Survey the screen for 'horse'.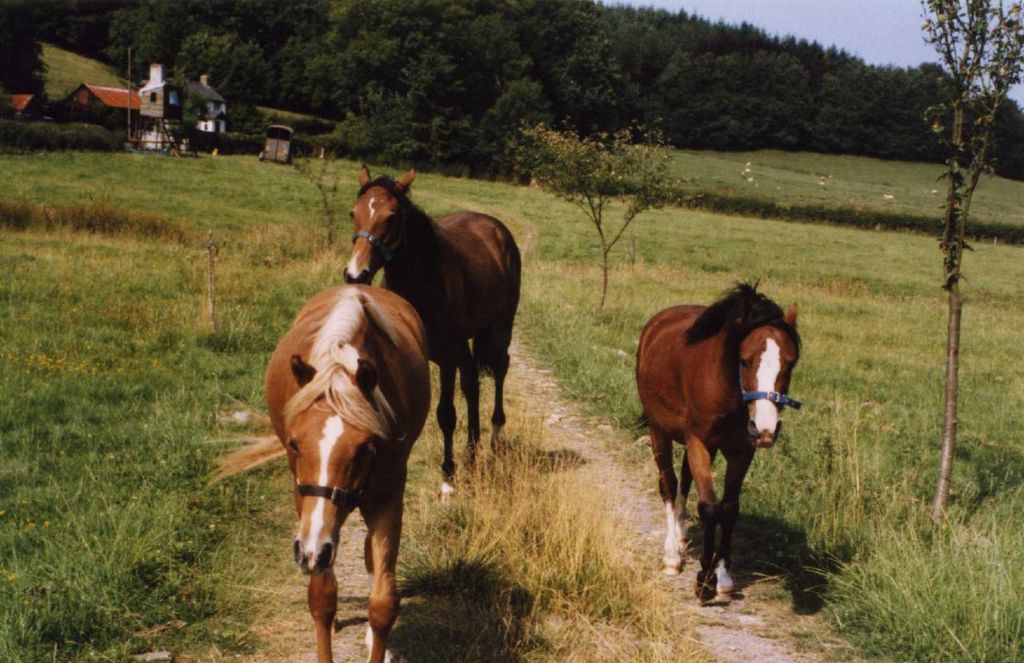
Survey found: 340:163:521:502.
